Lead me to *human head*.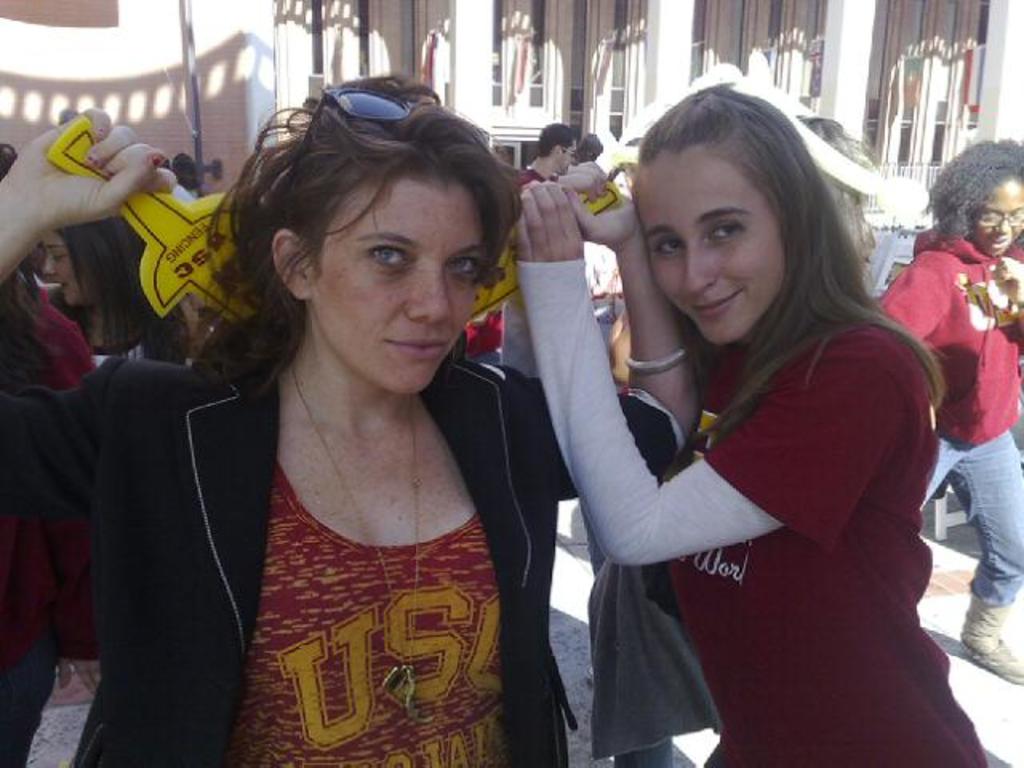
Lead to <bbox>35, 224, 139, 306</bbox>.
